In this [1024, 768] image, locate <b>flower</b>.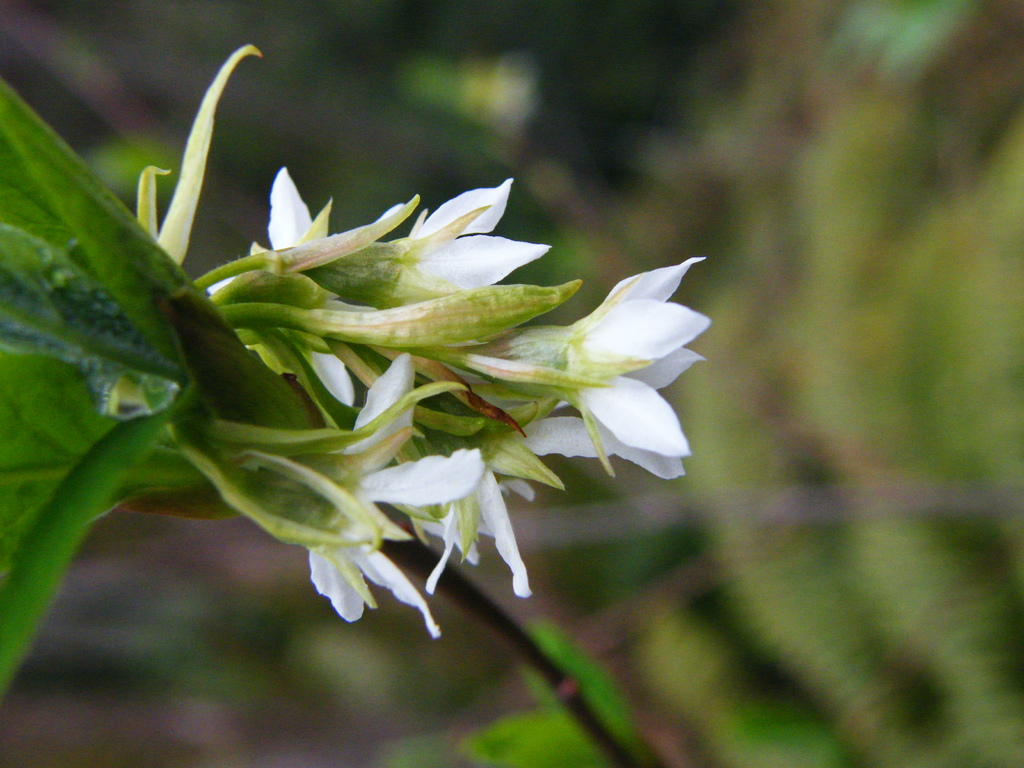
Bounding box: crop(376, 180, 552, 309).
